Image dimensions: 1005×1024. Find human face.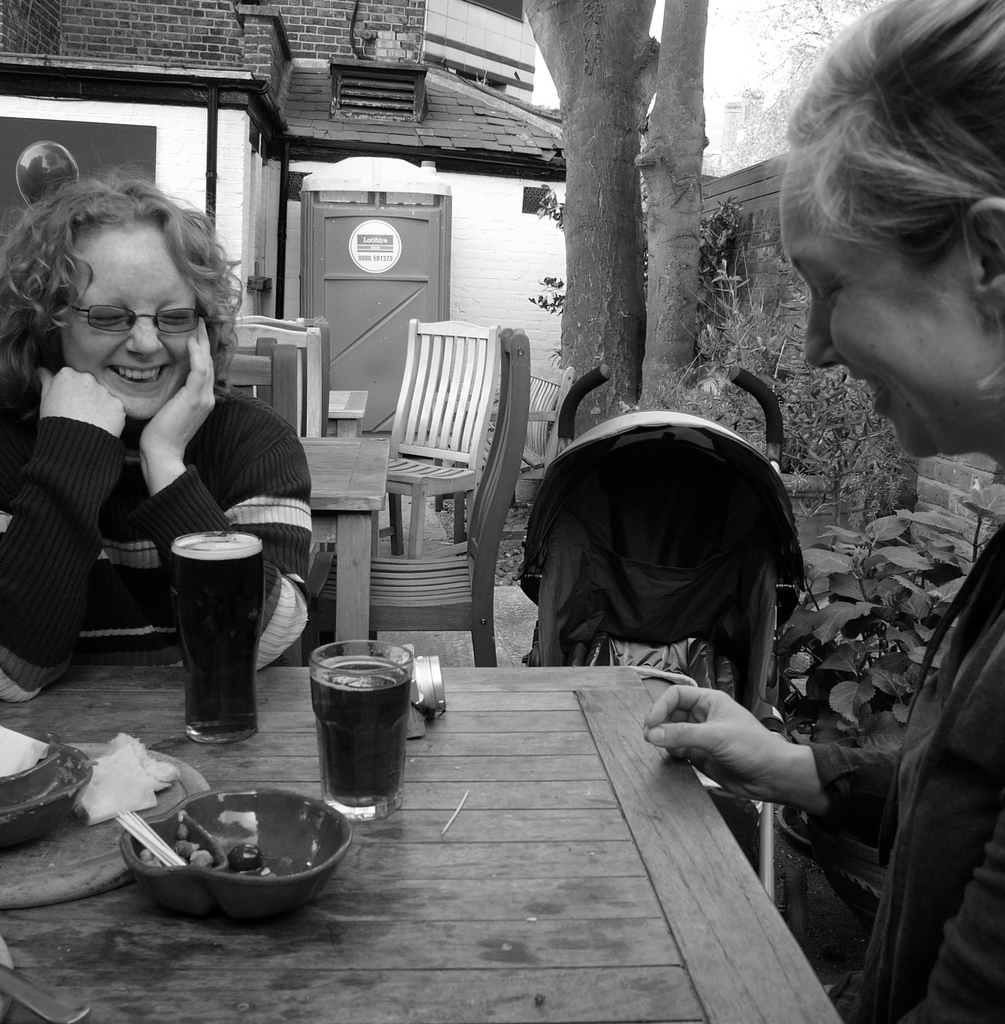
31,180,236,417.
